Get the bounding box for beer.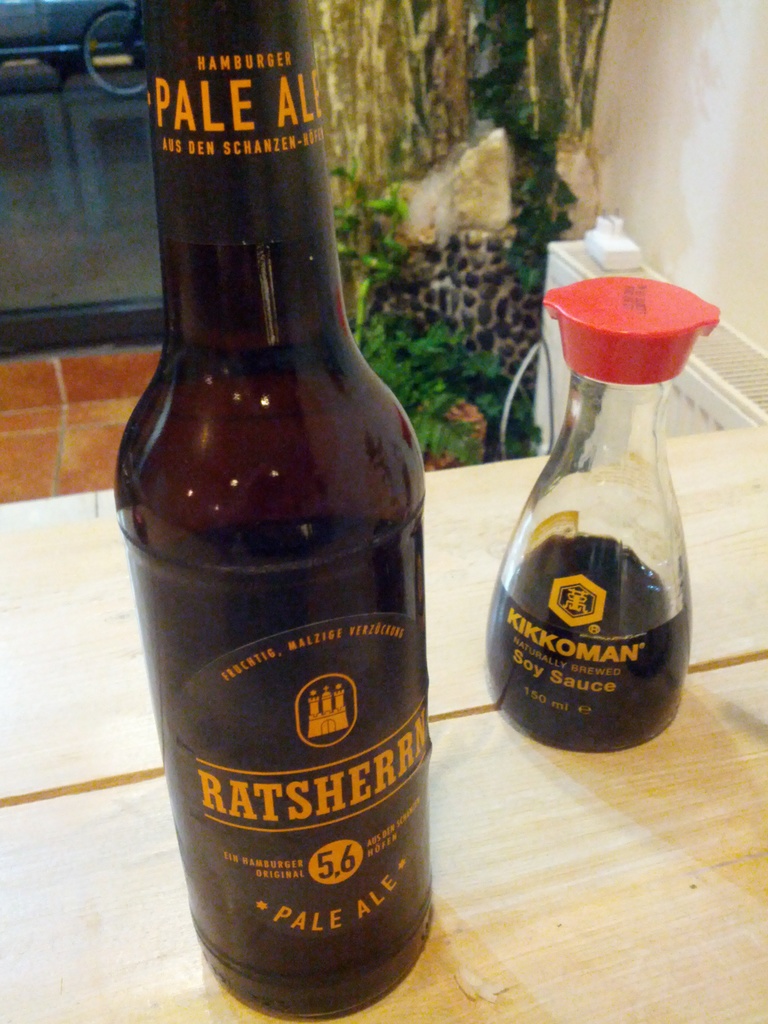
(486, 269, 719, 739).
